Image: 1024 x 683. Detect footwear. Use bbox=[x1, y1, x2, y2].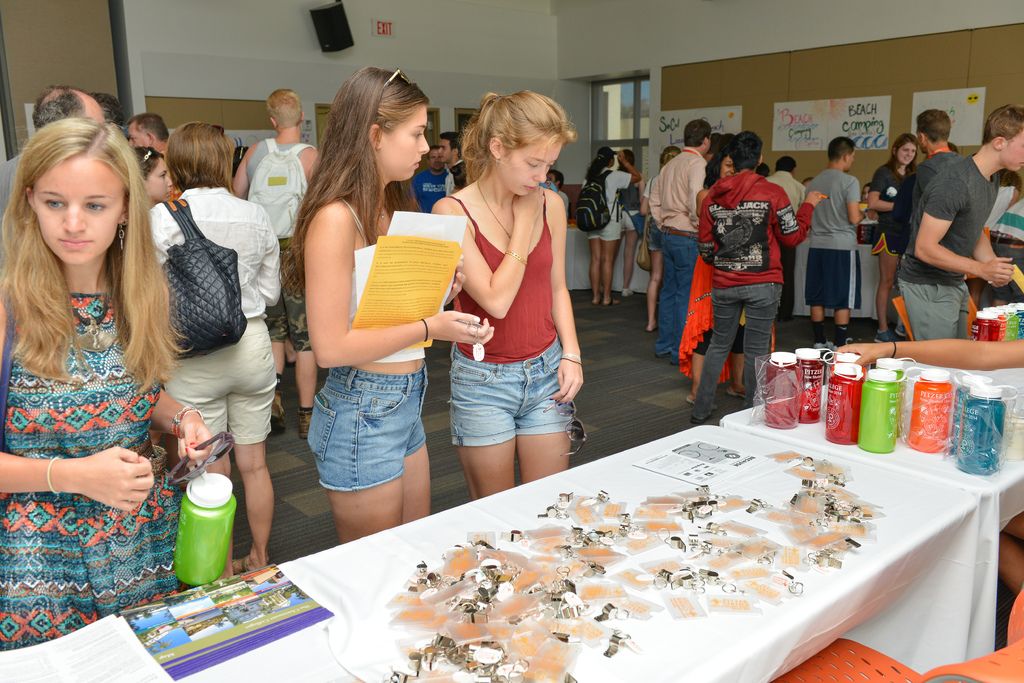
bbox=[811, 341, 837, 360].
